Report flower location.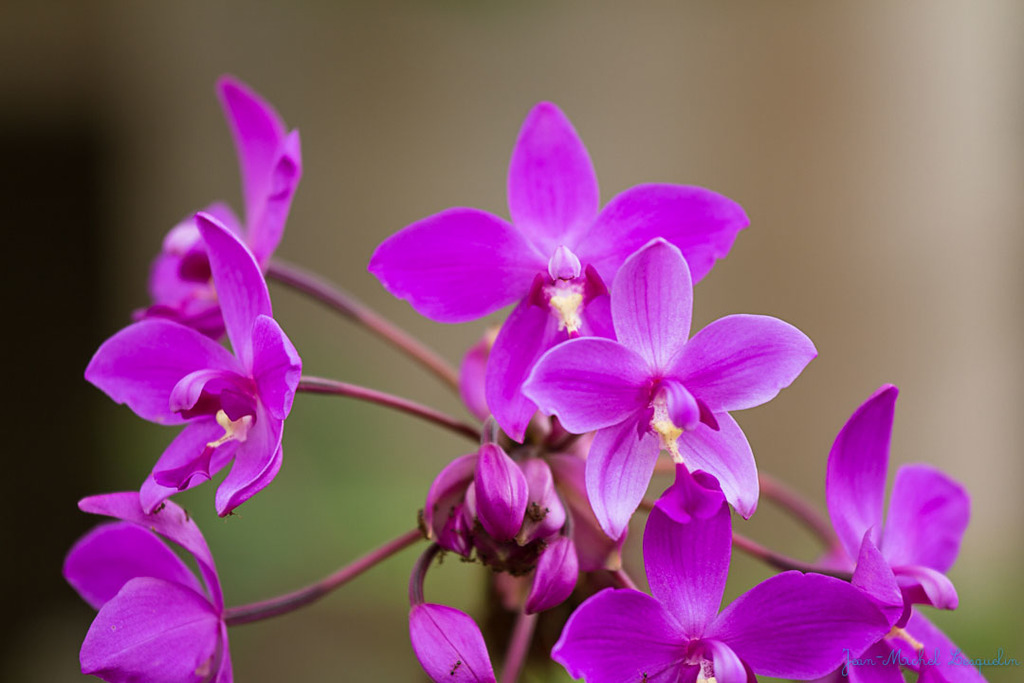
Report: bbox=[136, 73, 308, 336].
